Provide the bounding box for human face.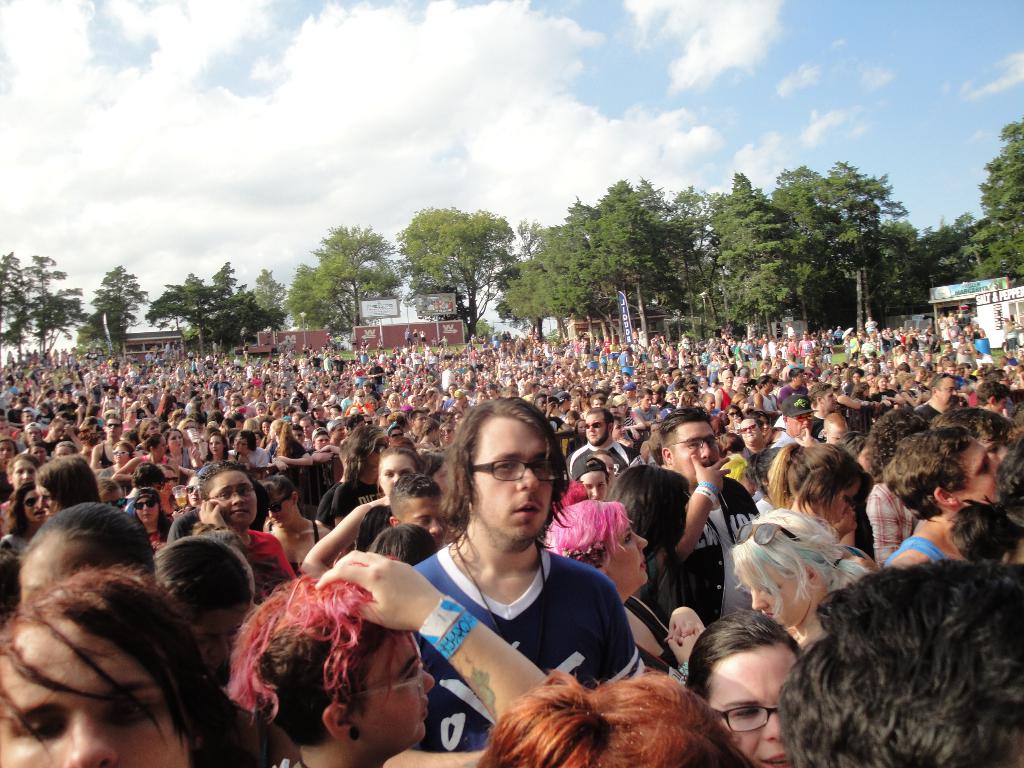
<box>617,378,618,386</box>.
